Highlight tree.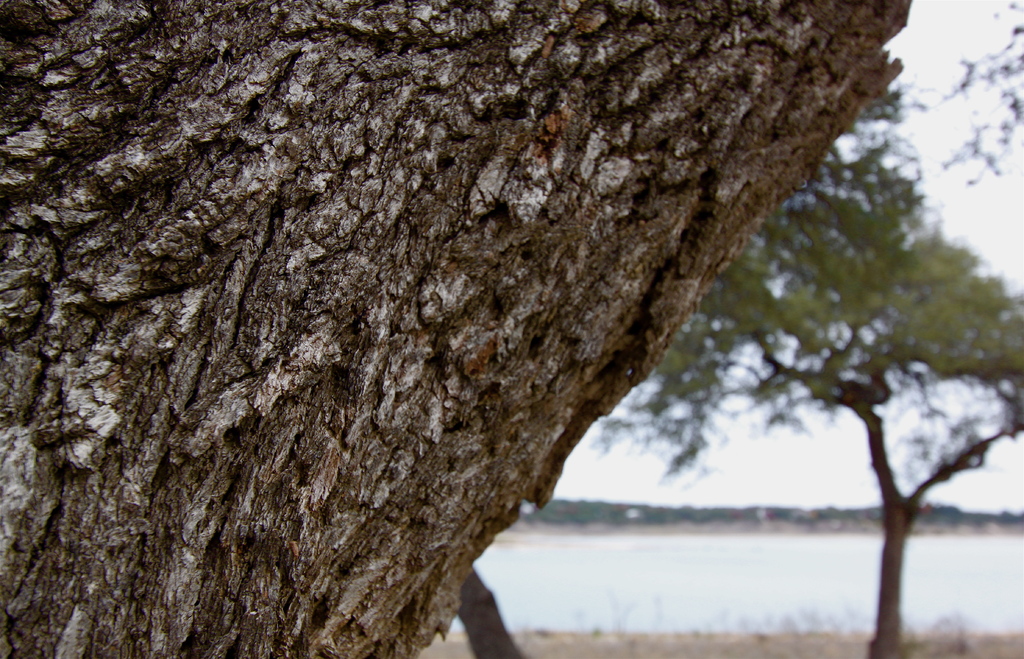
Highlighted region: <box>10,0,993,634</box>.
